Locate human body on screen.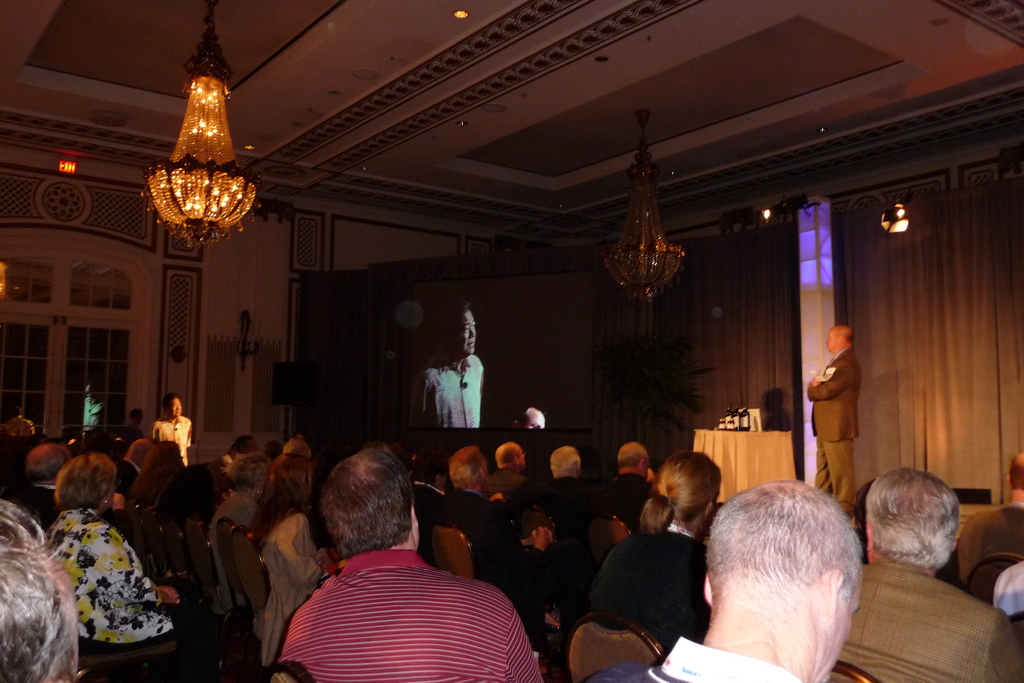
On screen at x1=806 y1=348 x2=863 y2=520.
